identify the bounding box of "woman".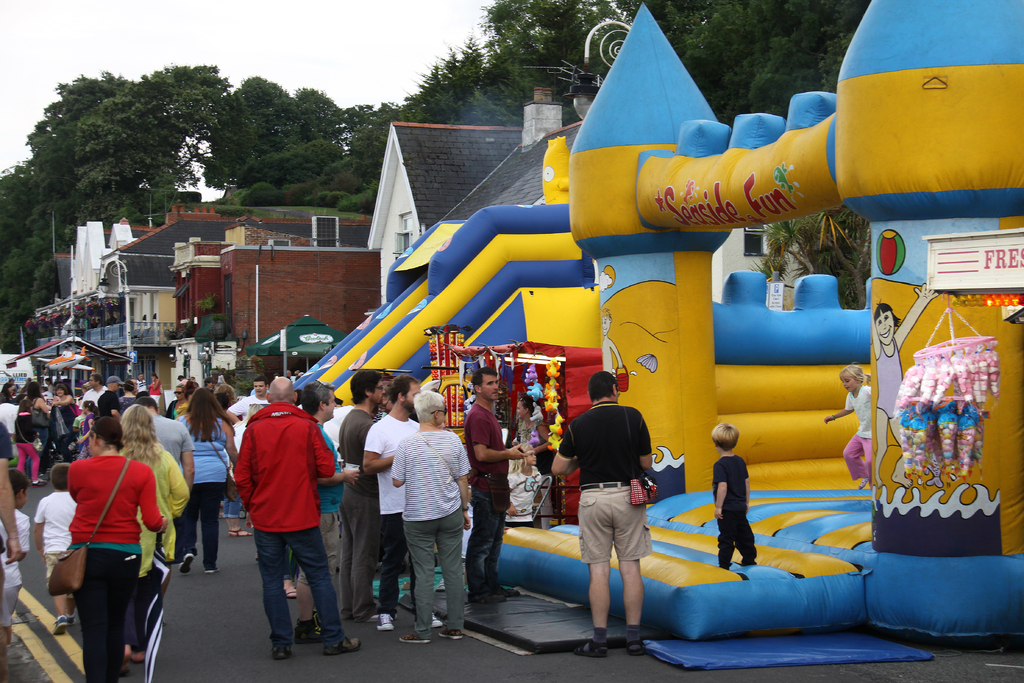
x1=19 y1=383 x2=51 y2=475.
